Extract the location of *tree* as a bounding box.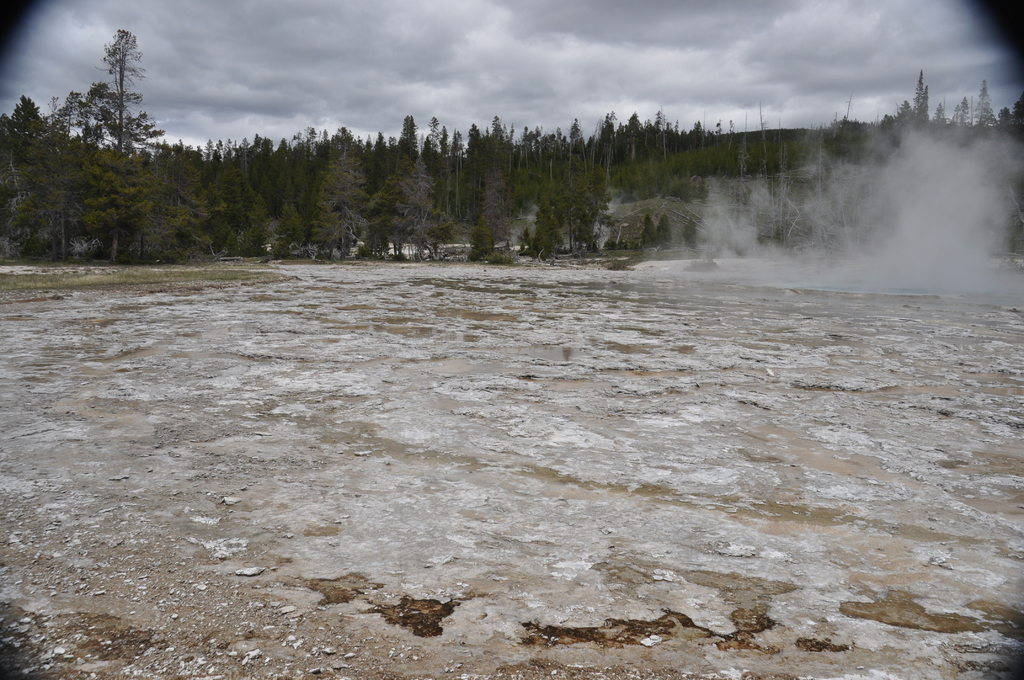
<box>436,127,450,218</box>.
